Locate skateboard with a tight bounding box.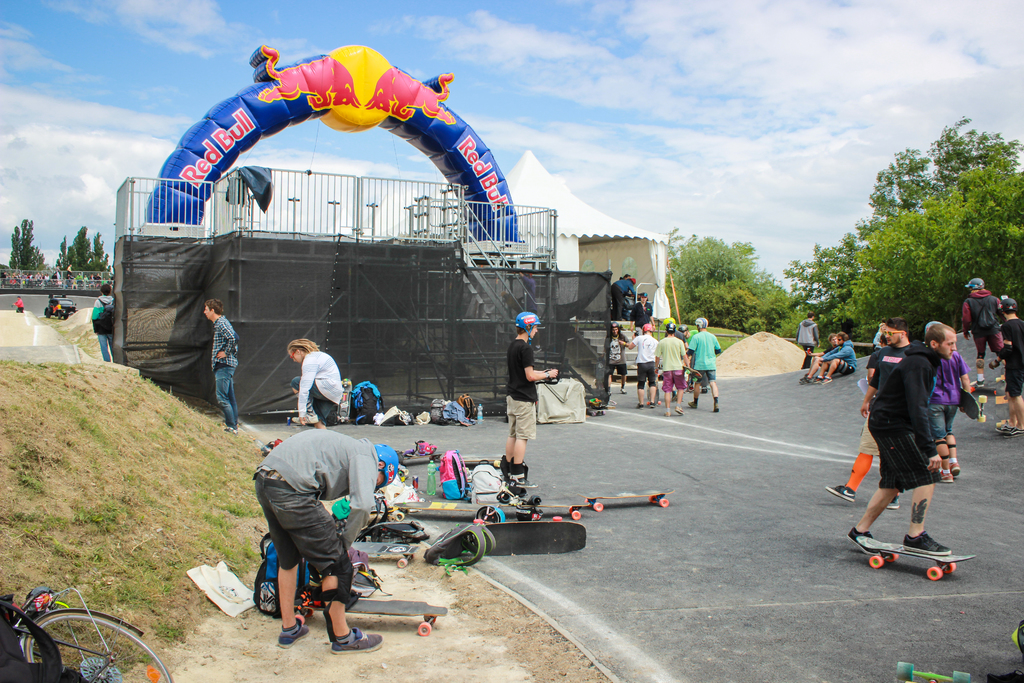
BBox(968, 384, 1000, 399).
